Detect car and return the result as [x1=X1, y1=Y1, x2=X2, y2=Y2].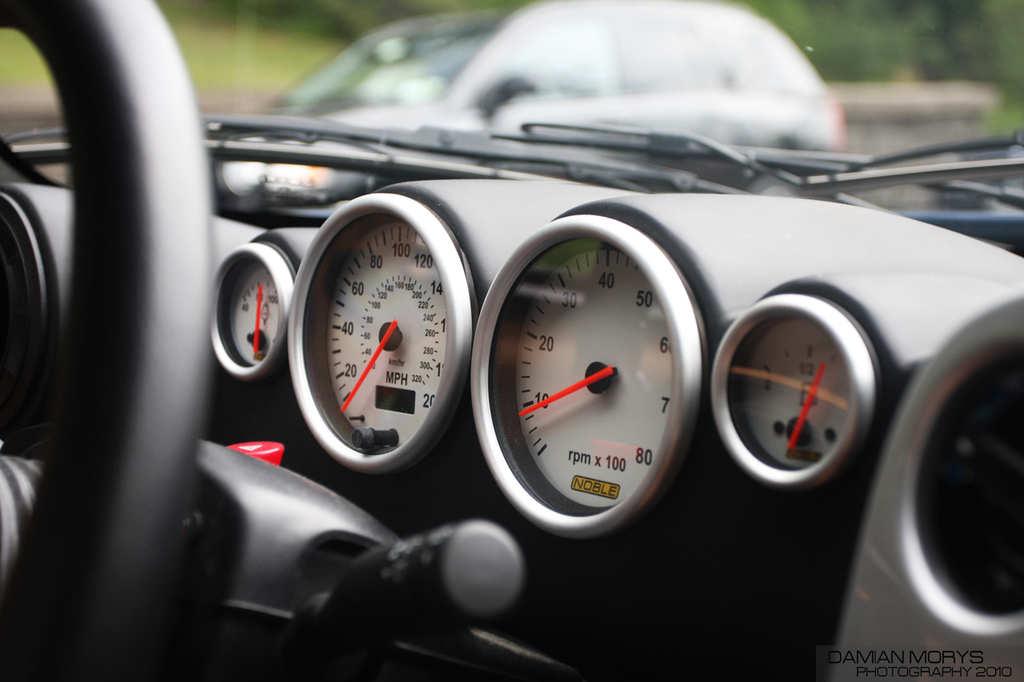
[x1=261, y1=0, x2=858, y2=152].
